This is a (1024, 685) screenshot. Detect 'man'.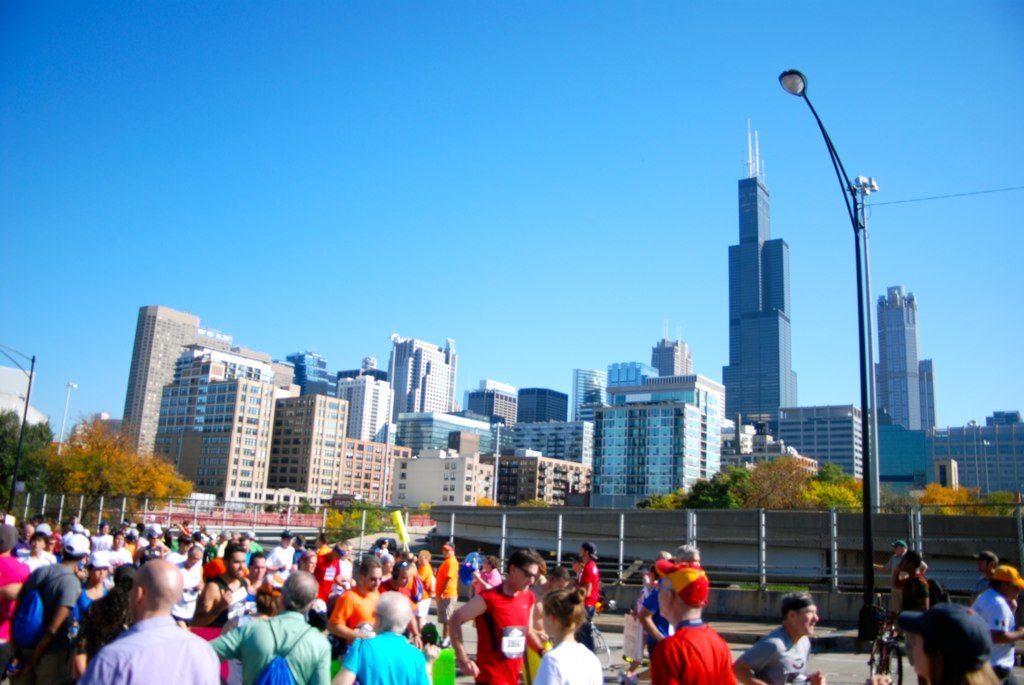
rect(83, 564, 208, 684).
